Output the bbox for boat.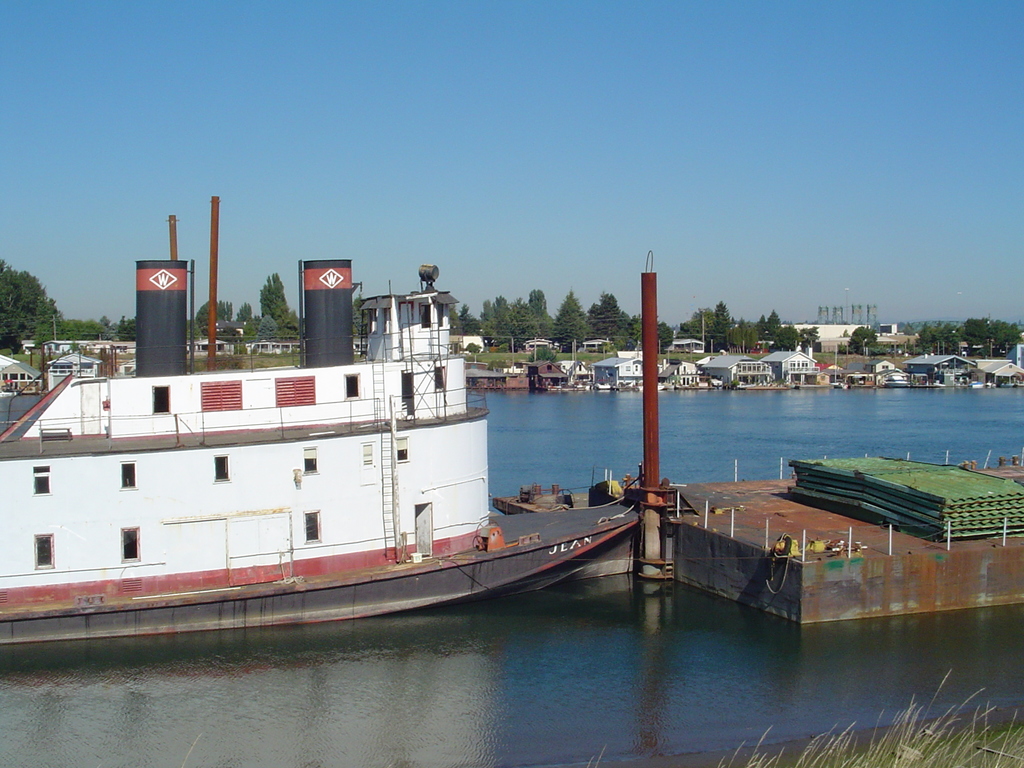
crop(0, 236, 632, 657).
